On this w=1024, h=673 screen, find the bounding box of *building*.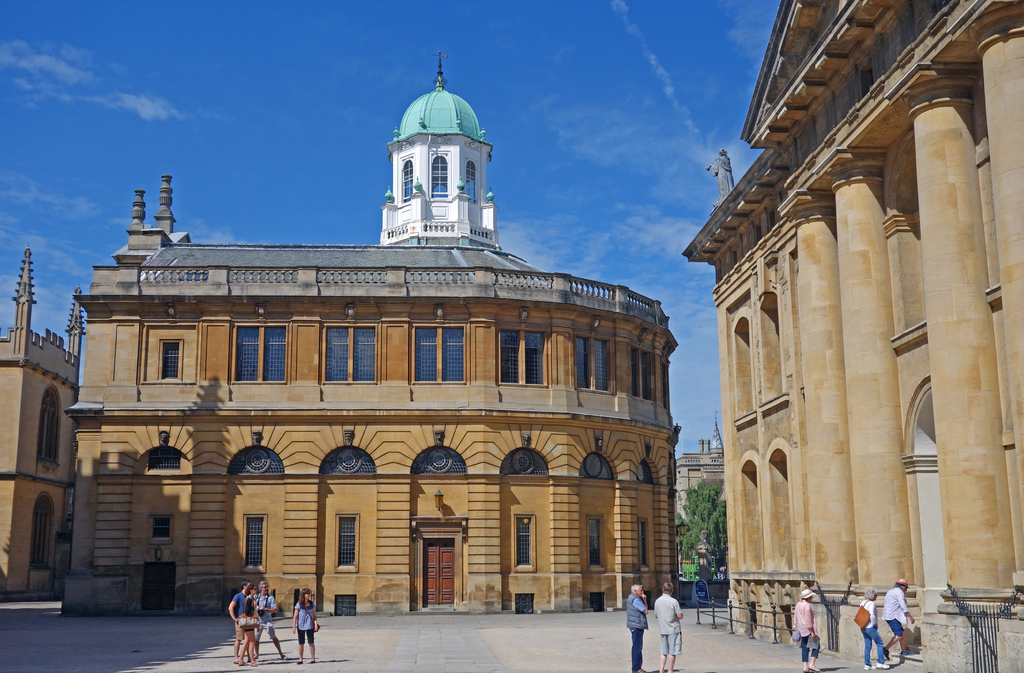
Bounding box: [left=0, top=248, right=85, bottom=601].
